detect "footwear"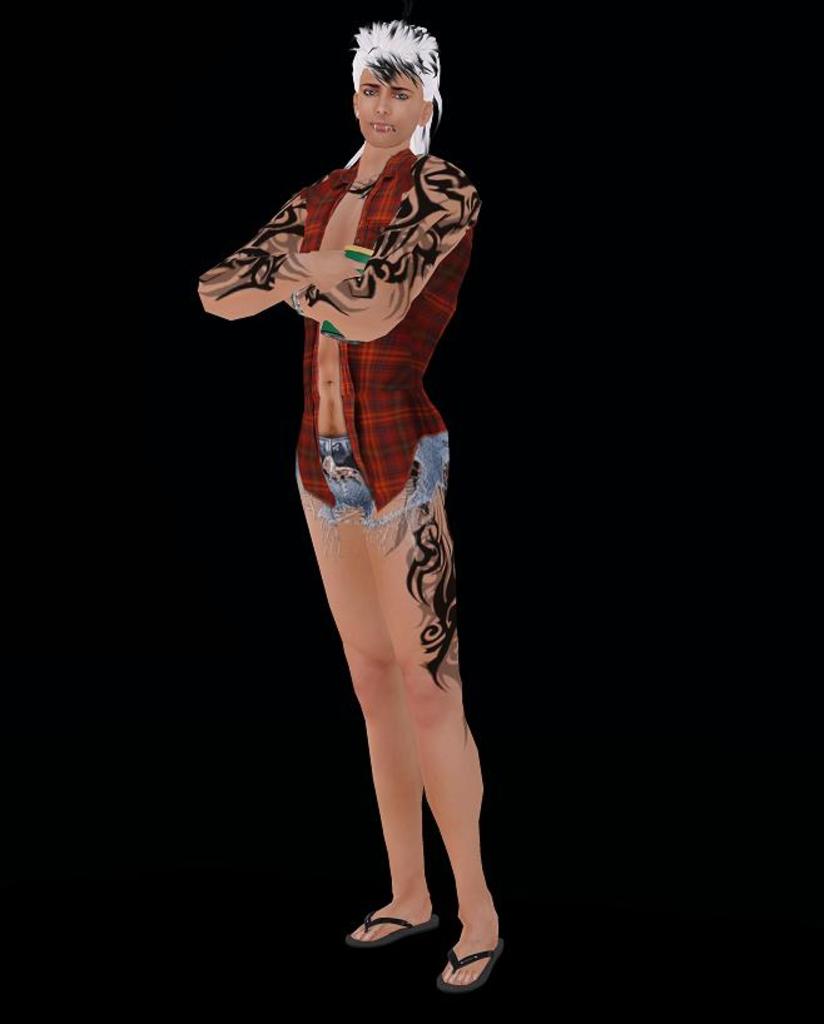
Rect(438, 936, 507, 986)
